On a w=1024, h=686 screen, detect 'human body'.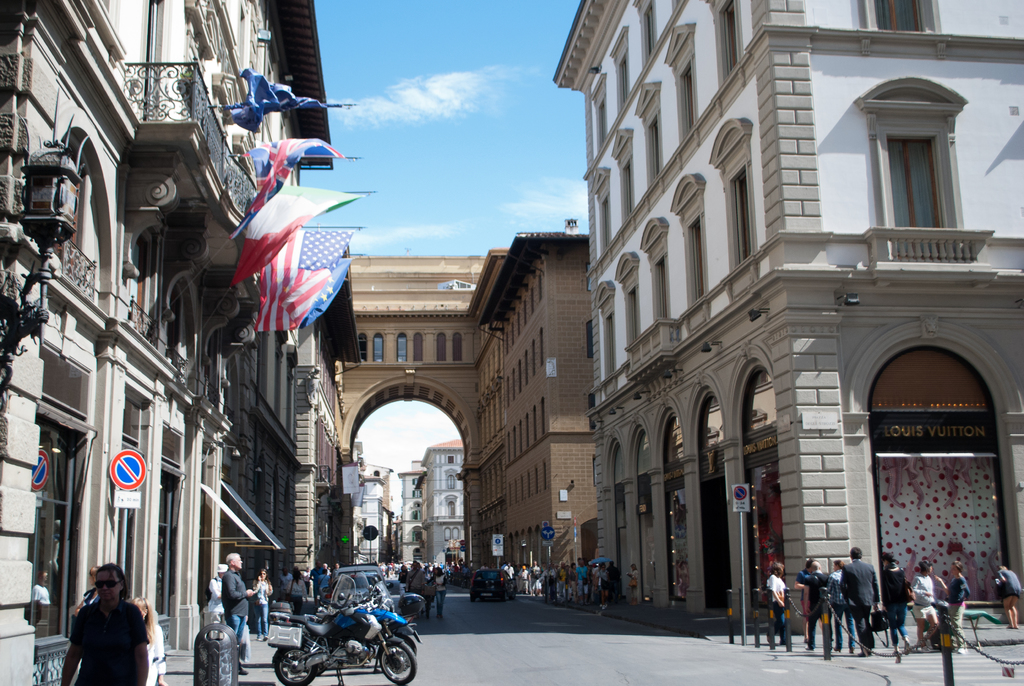
Rect(939, 559, 969, 649).
